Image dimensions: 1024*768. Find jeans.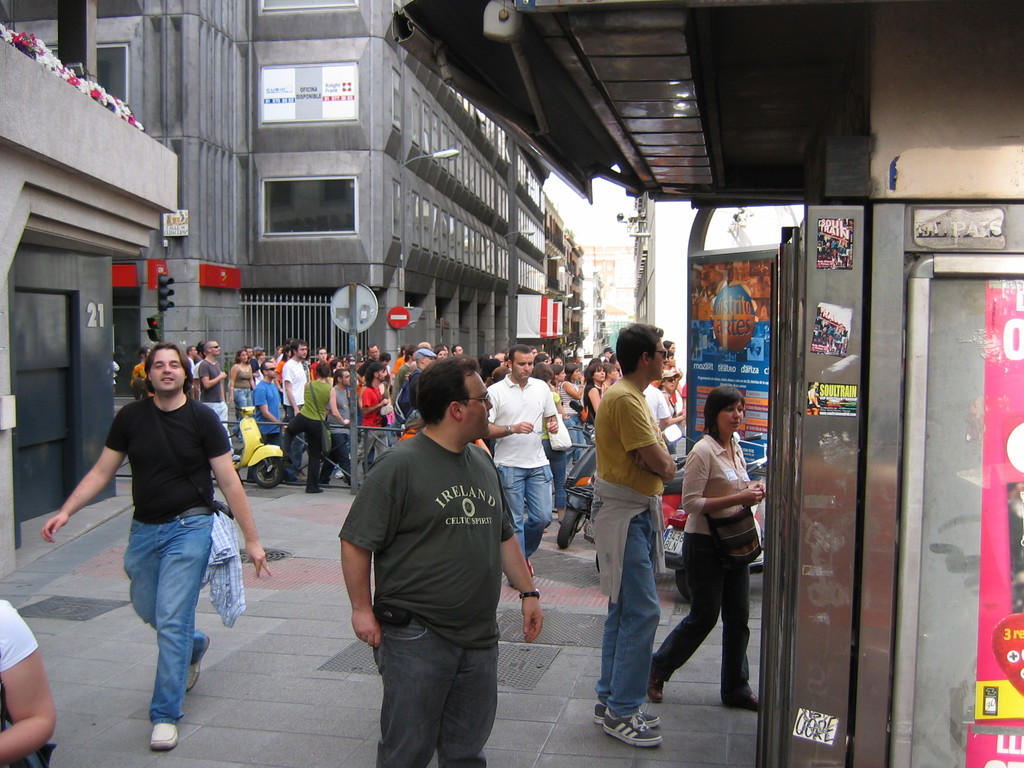
pyautogui.locateOnScreen(234, 388, 254, 443).
